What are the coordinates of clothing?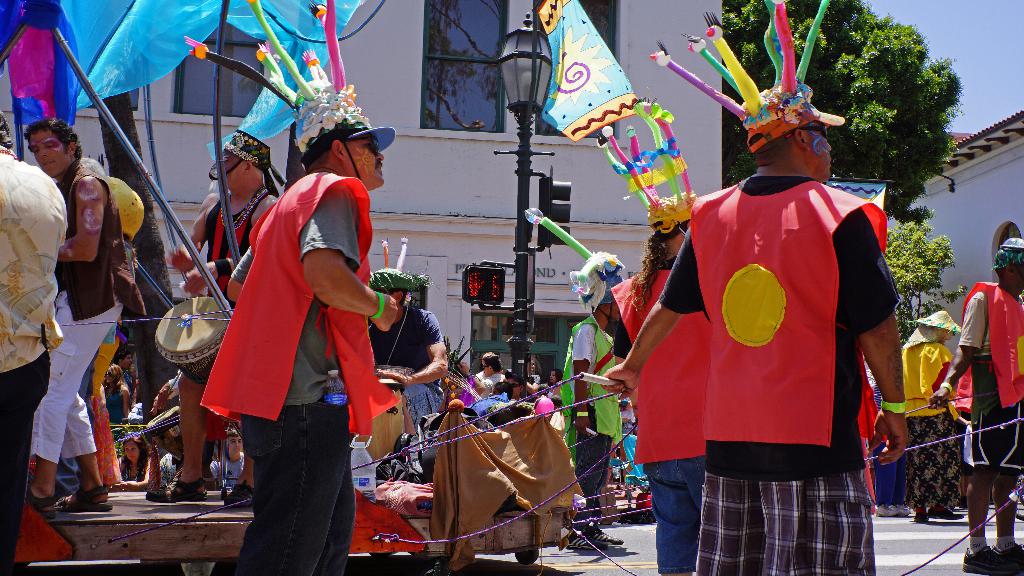
BBox(0, 148, 70, 575).
